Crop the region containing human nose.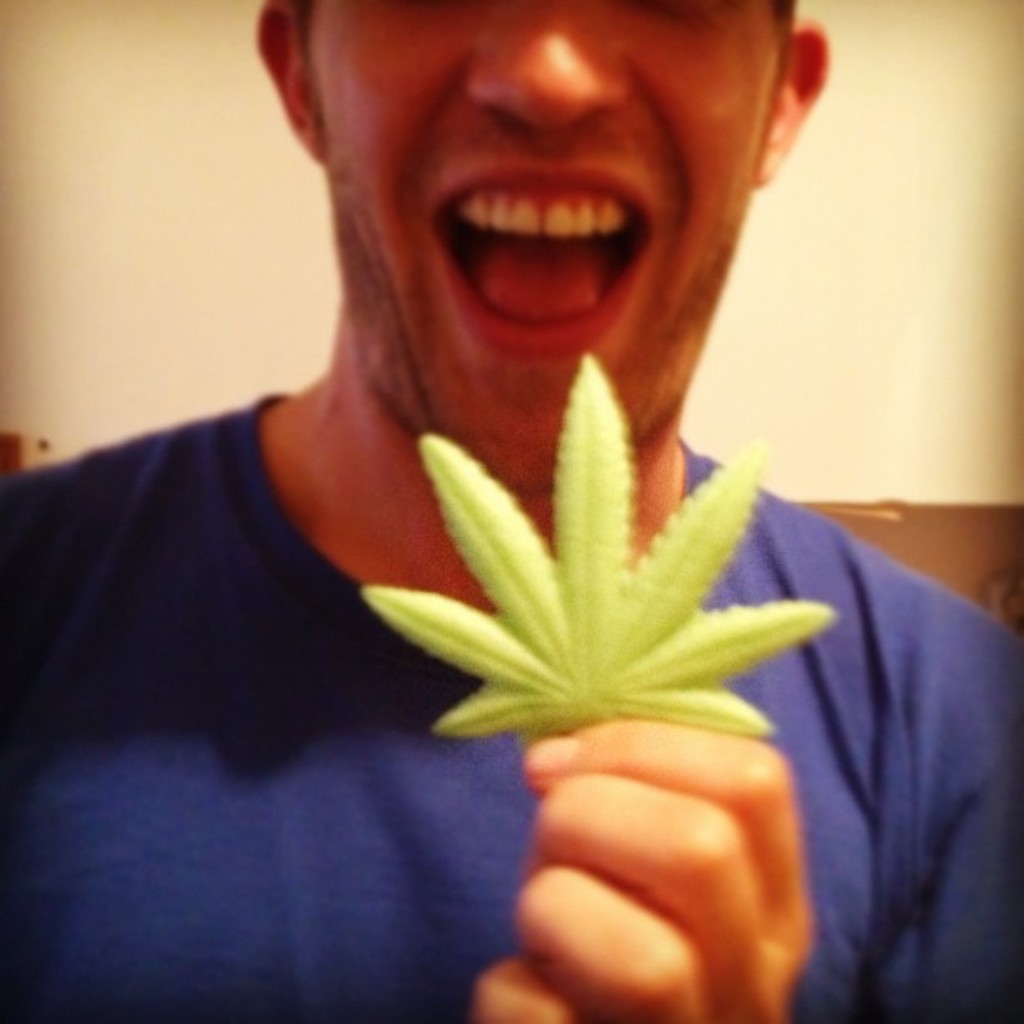
Crop region: {"x1": 468, "y1": 0, "x2": 636, "y2": 137}.
